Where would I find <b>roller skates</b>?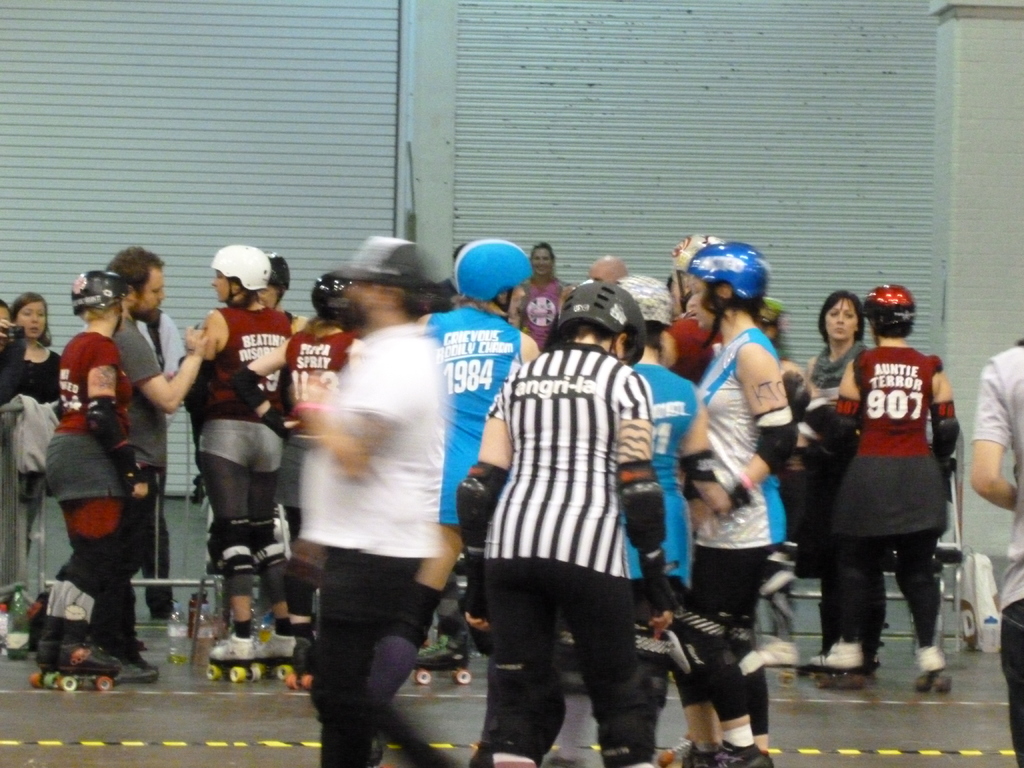
At pyautogui.locateOnScreen(57, 617, 124, 692).
